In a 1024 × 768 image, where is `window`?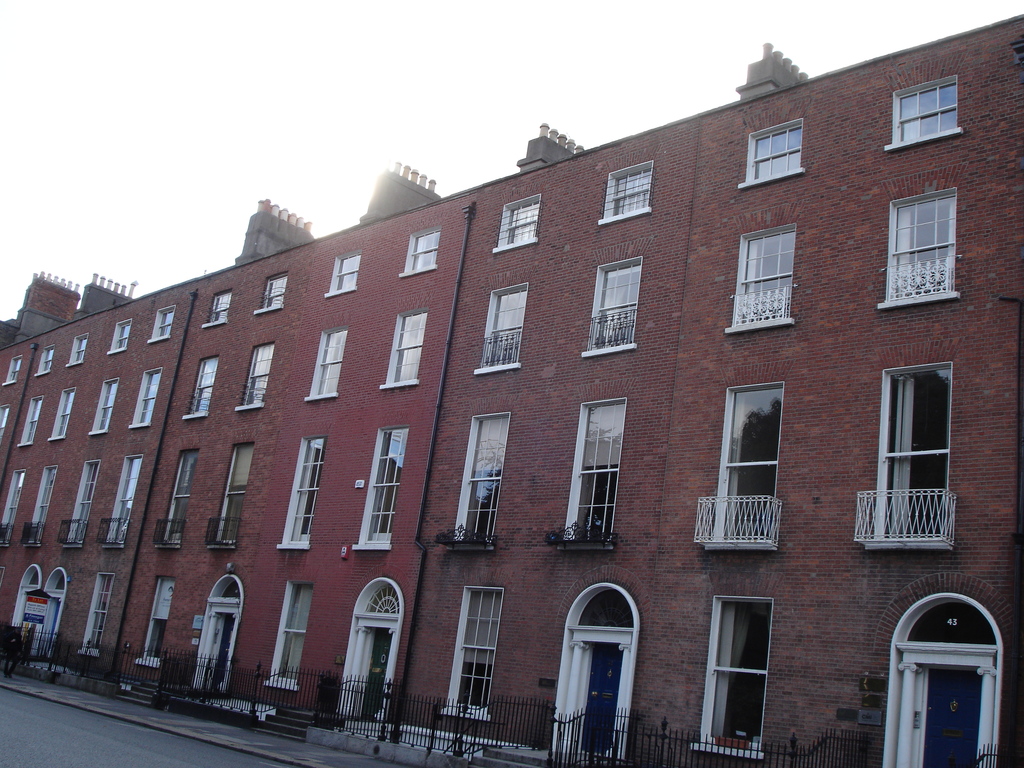
region(382, 304, 427, 388).
